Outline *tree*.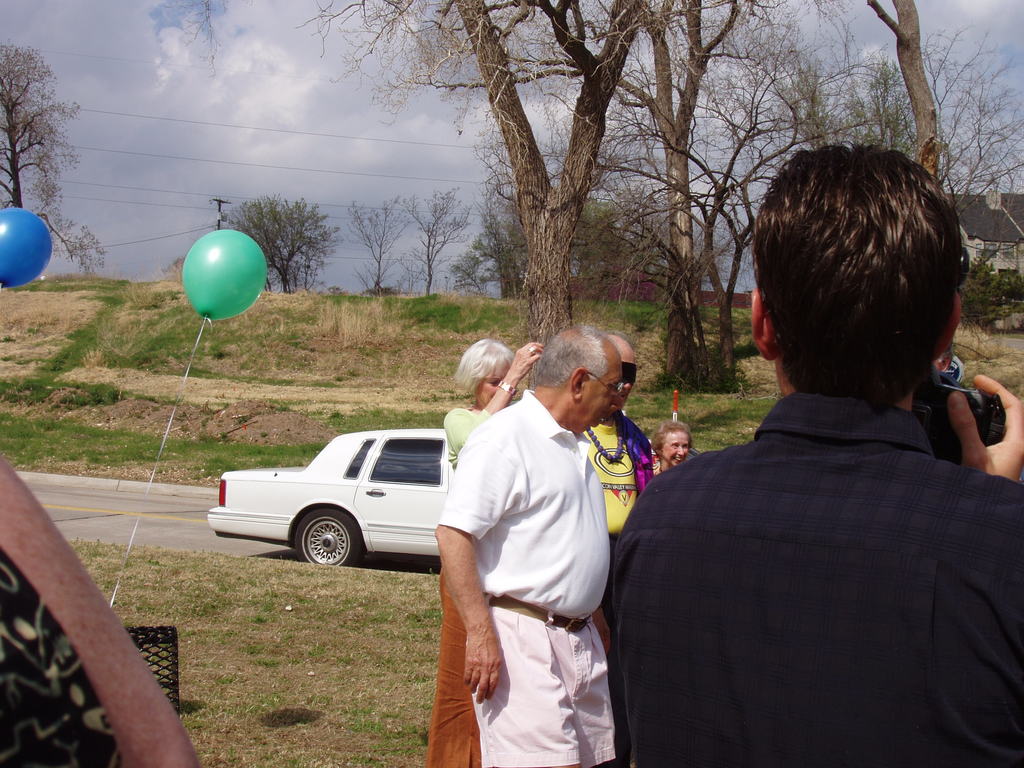
Outline: box(239, 194, 334, 288).
